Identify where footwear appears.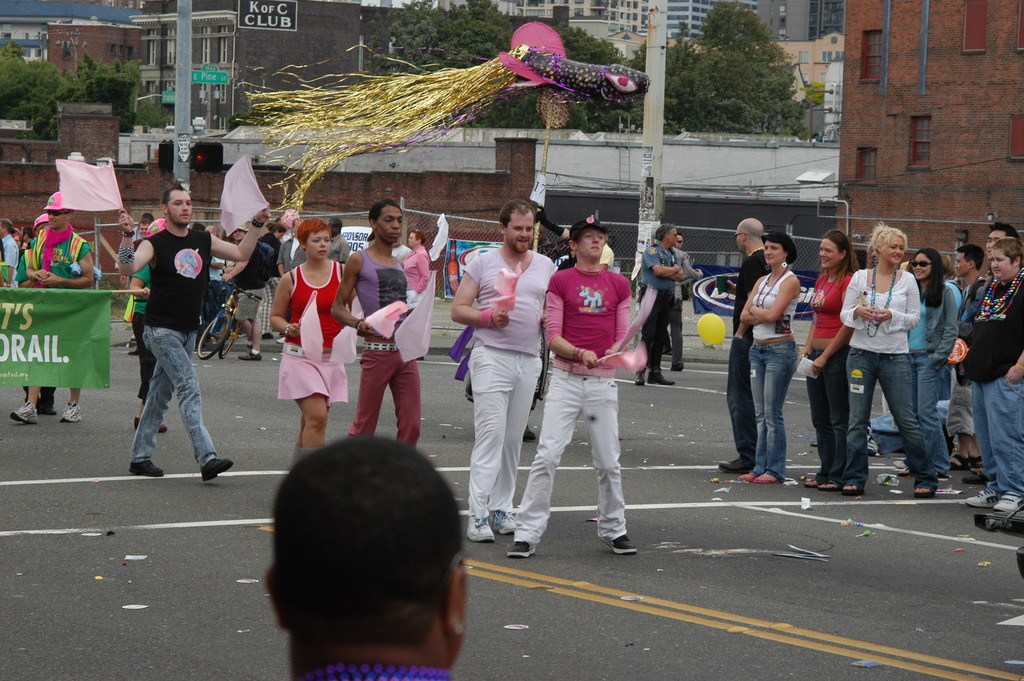
Appears at [left=125, top=457, right=161, bottom=480].
